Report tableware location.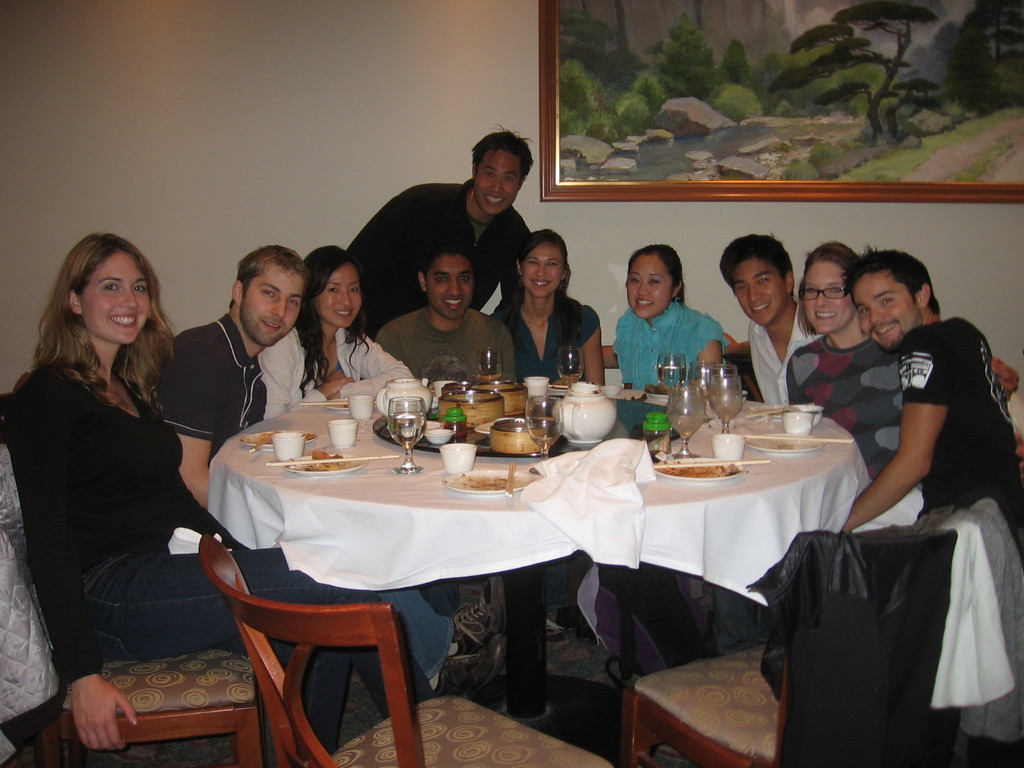
Report: <box>350,393,371,420</box>.
